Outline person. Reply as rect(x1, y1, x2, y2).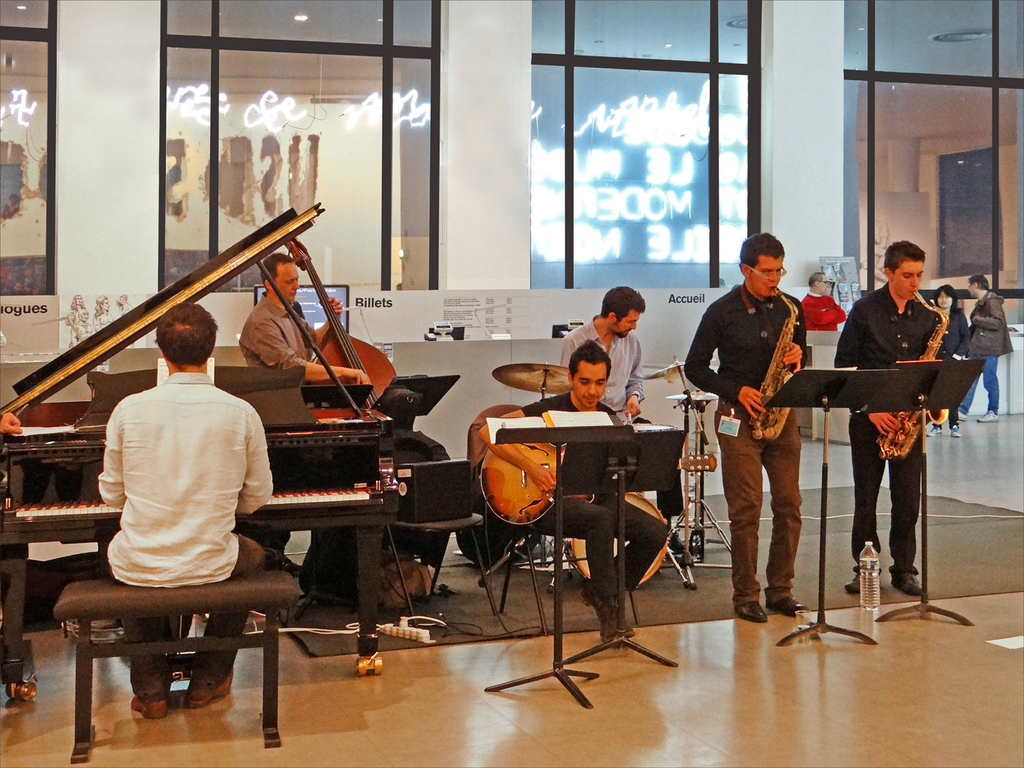
rect(949, 273, 1018, 431).
